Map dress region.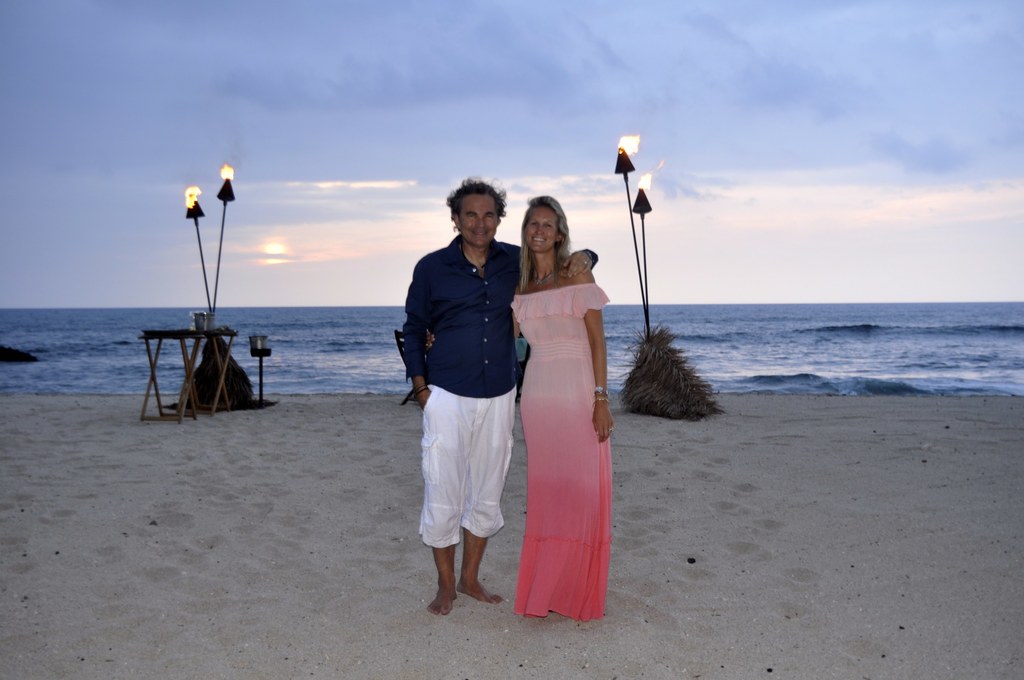
Mapped to crop(509, 282, 606, 623).
